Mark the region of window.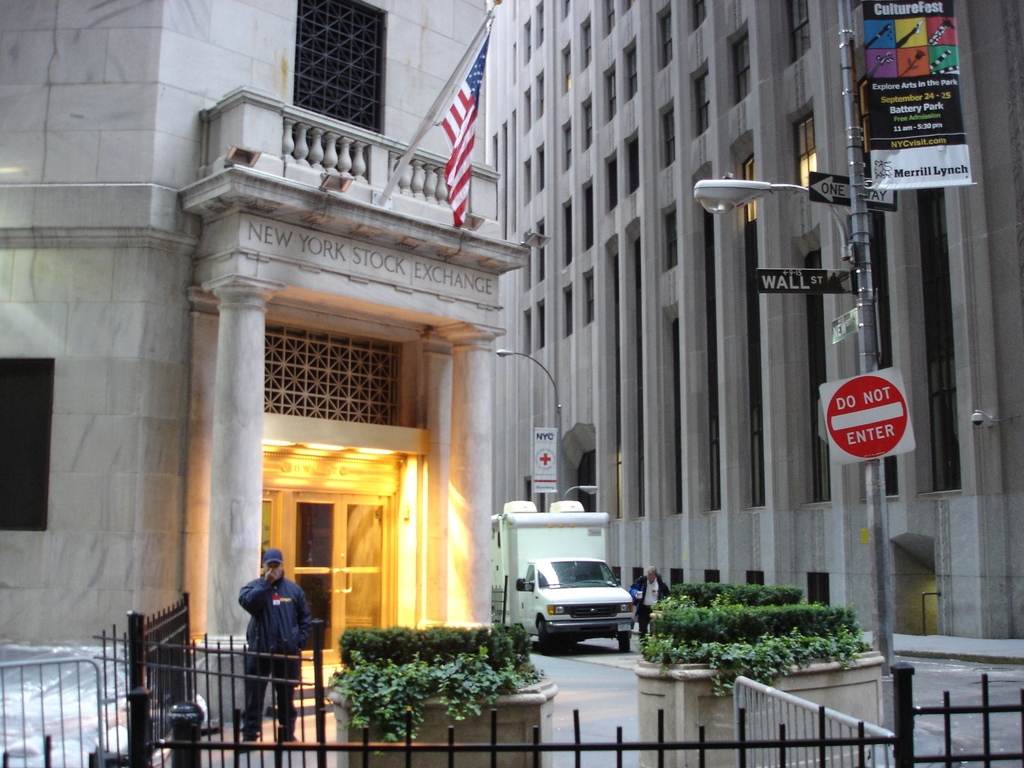
Region: Rect(522, 307, 534, 355).
